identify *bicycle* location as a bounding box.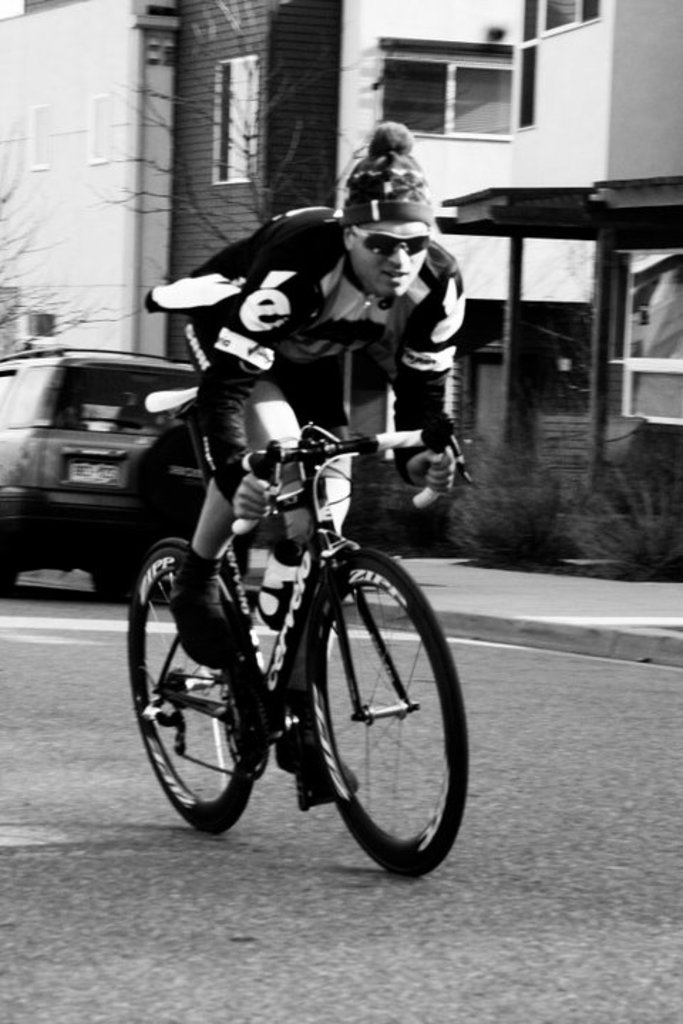
bbox(108, 393, 478, 883).
